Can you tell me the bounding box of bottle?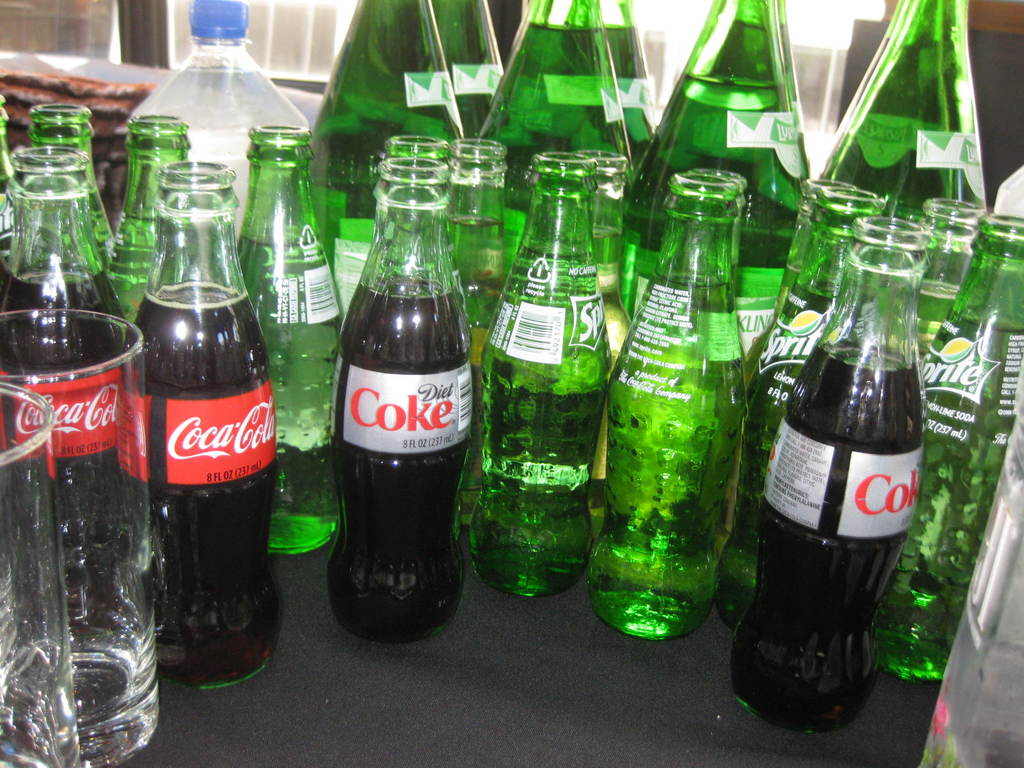
x1=113 y1=0 x2=301 y2=221.
